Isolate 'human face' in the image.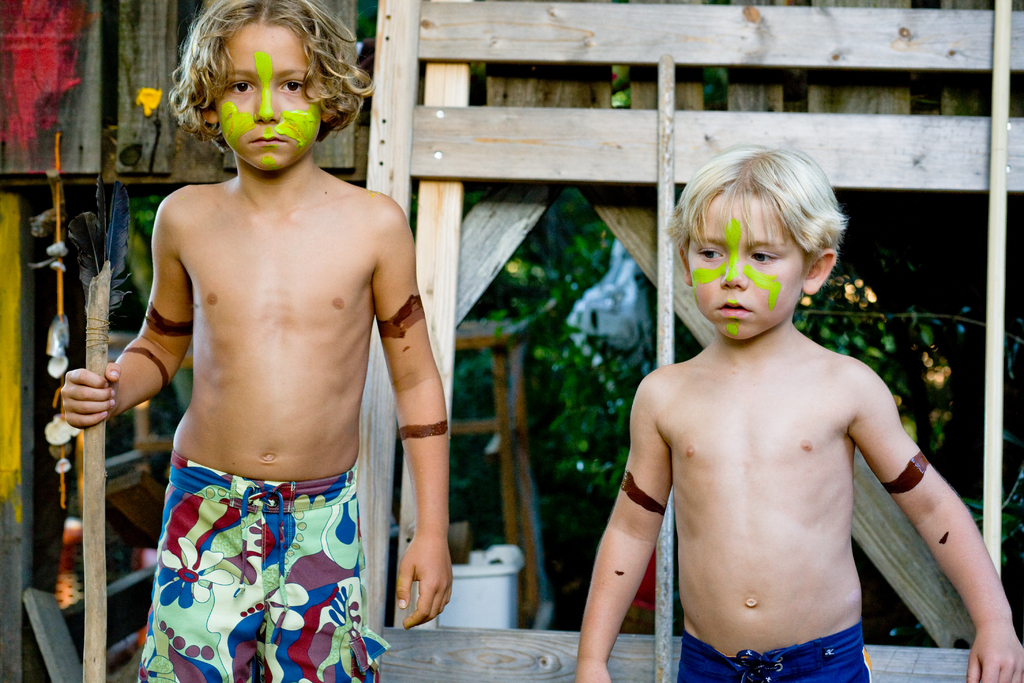
Isolated region: <bbox>210, 24, 321, 172</bbox>.
